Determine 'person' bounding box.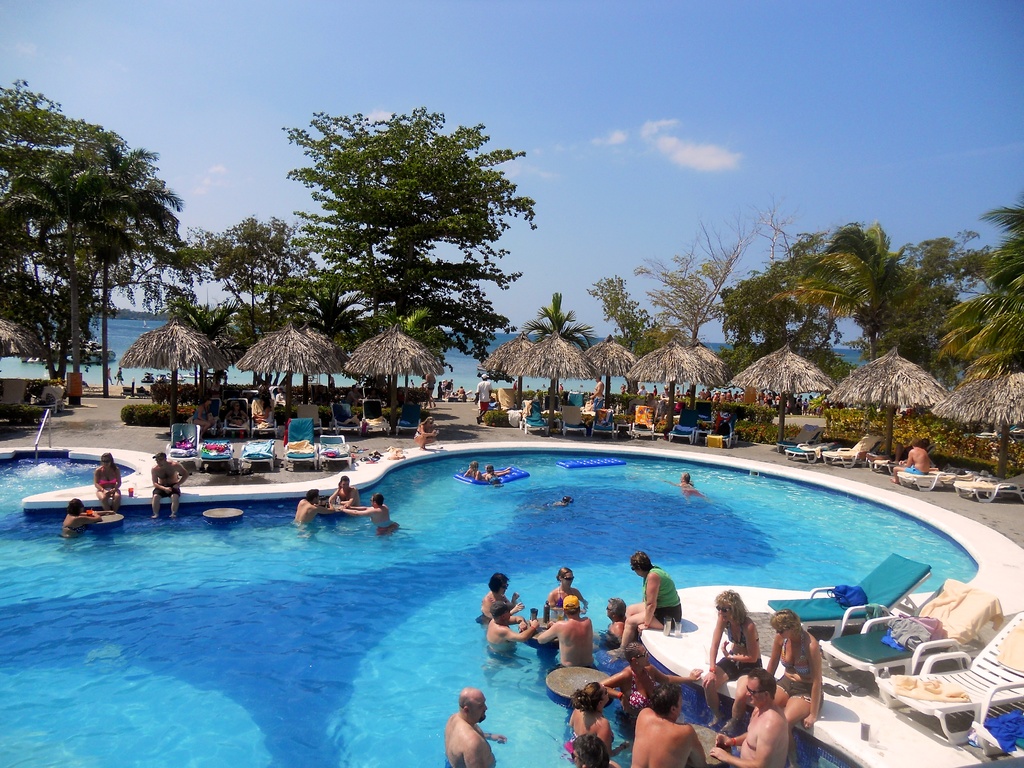
Determined: (x1=711, y1=668, x2=796, y2=767).
